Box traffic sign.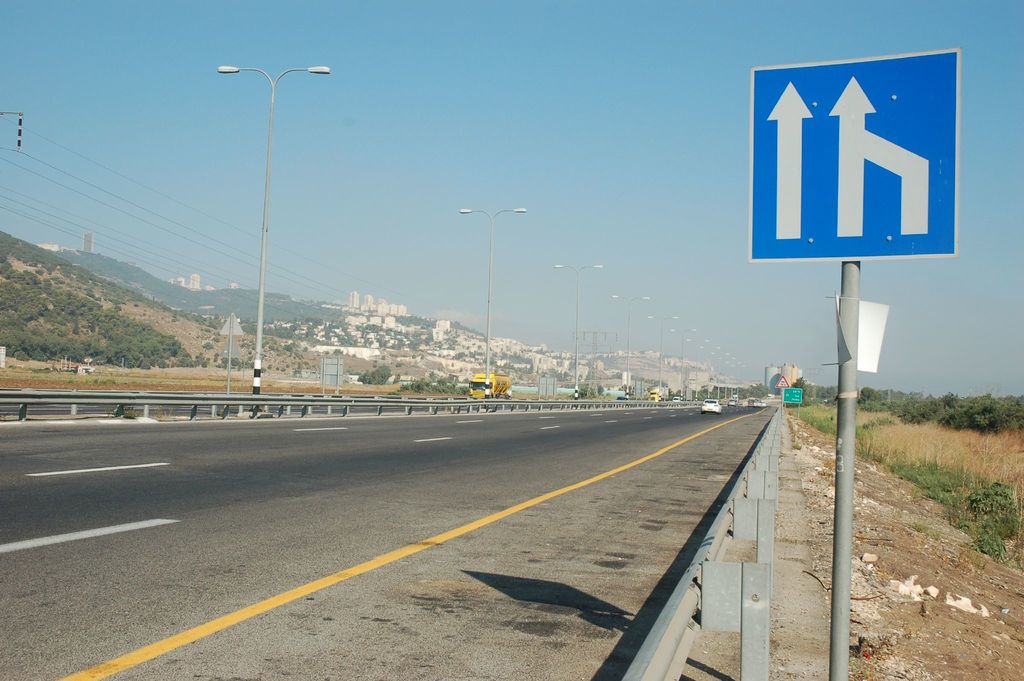
rect(749, 49, 959, 258).
